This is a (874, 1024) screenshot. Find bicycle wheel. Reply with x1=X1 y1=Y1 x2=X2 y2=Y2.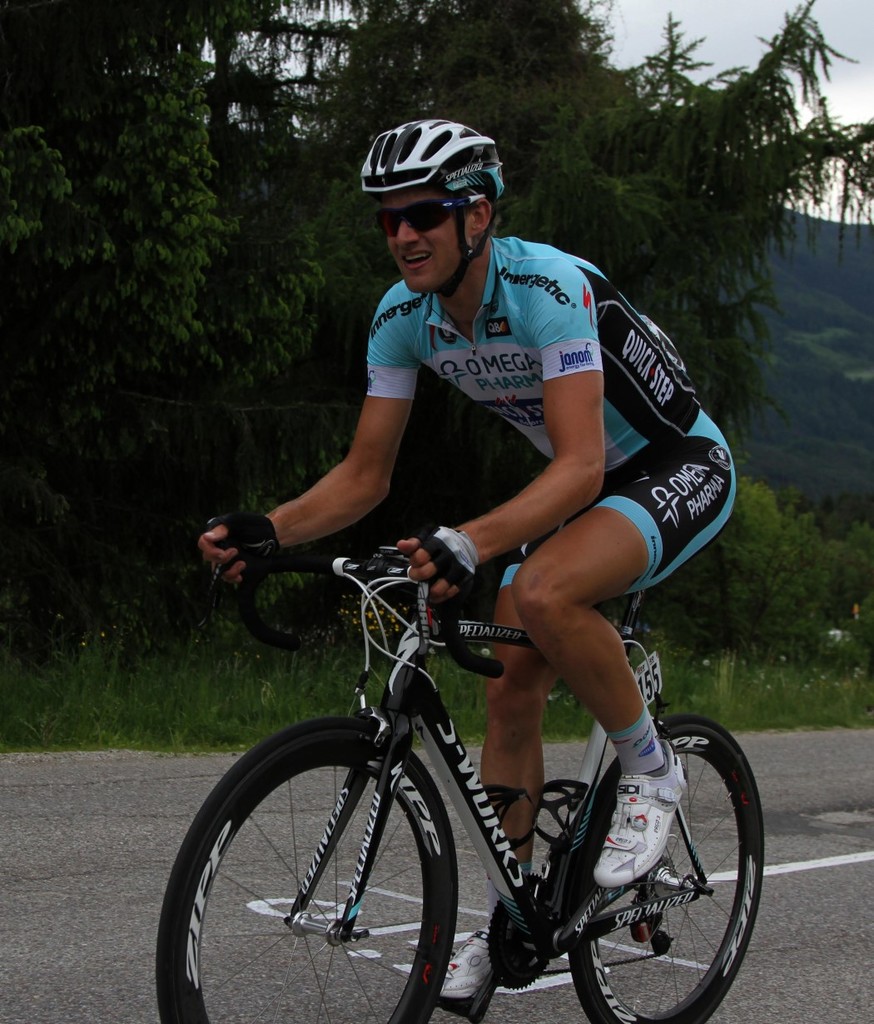
x1=563 y1=709 x2=767 y2=1023.
